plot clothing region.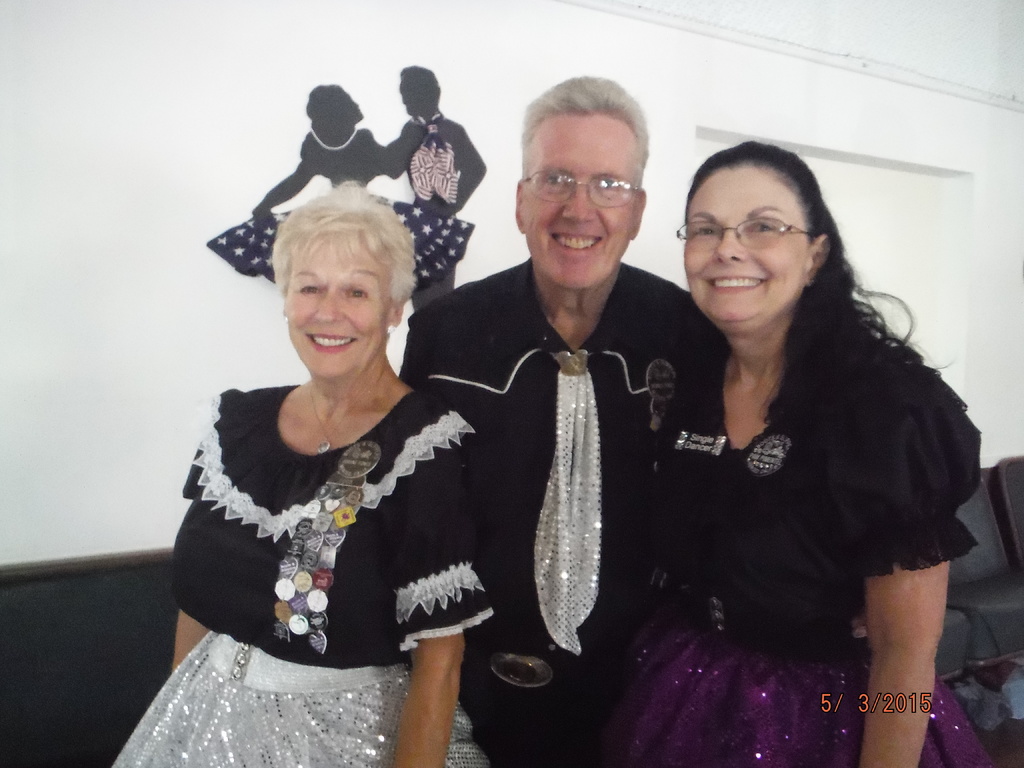
Plotted at bbox(207, 125, 477, 283).
